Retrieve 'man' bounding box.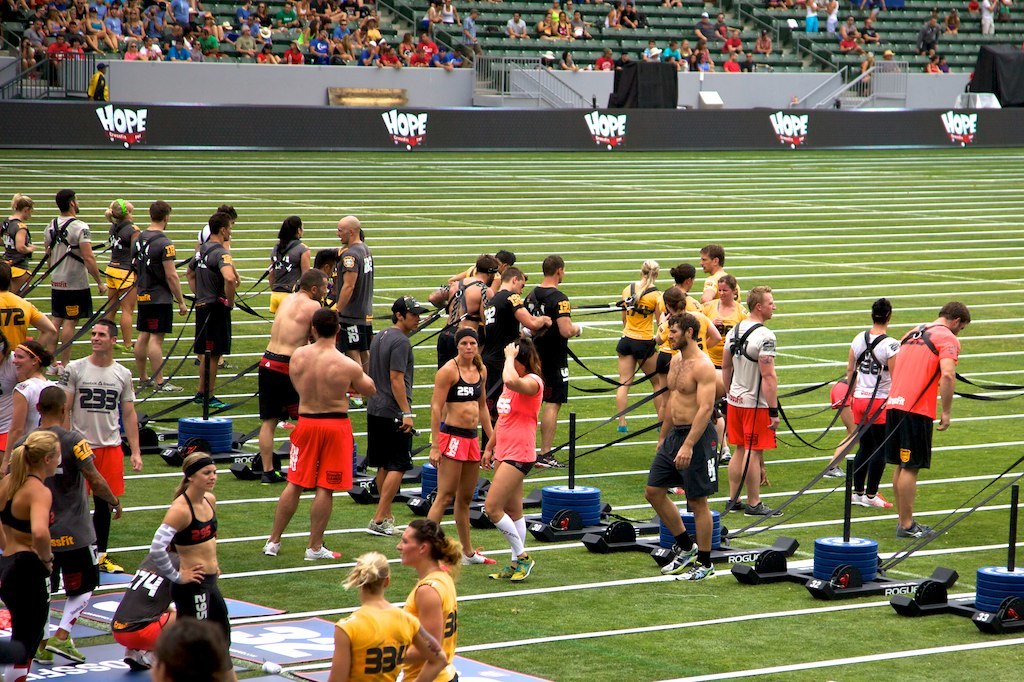
Bounding box: [0,262,58,363].
